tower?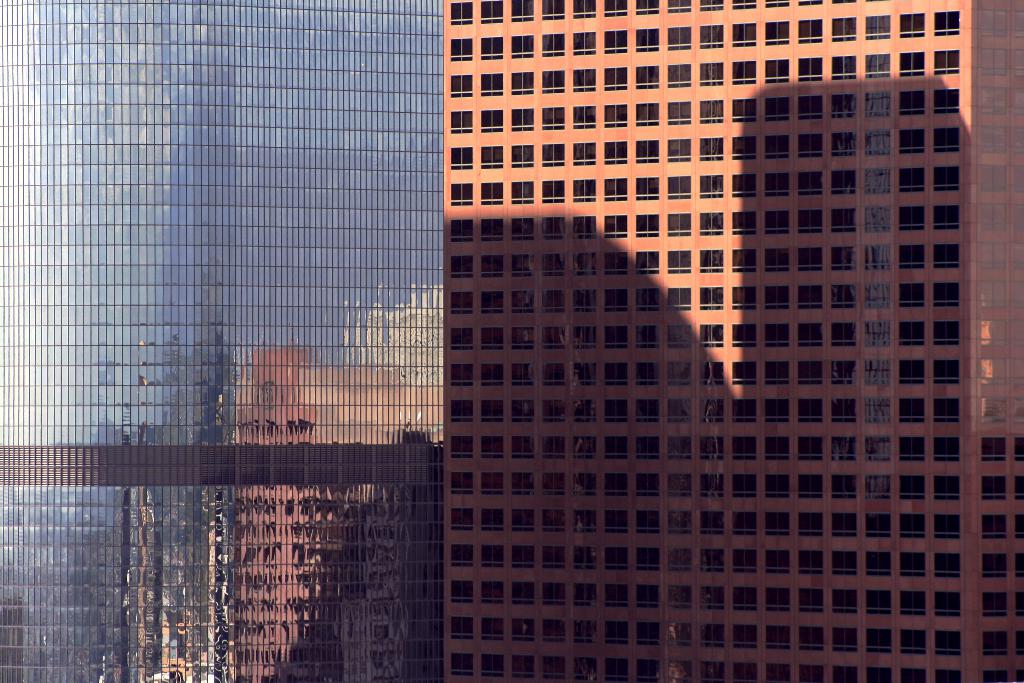
444,0,1023,682
